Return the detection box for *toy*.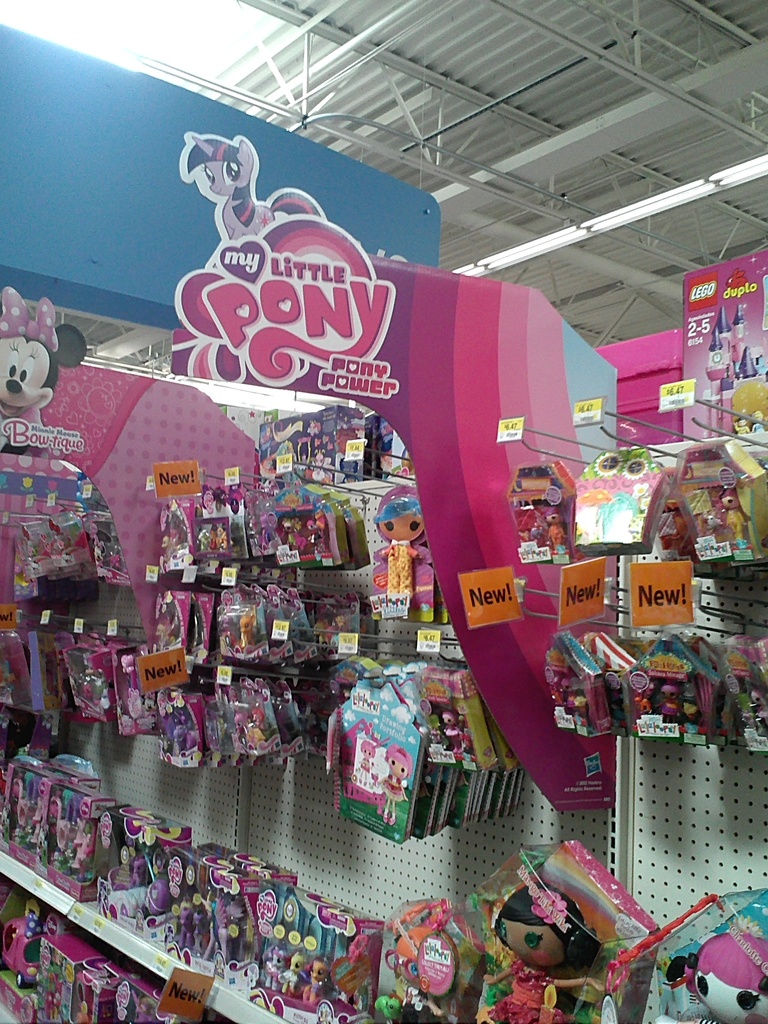
Rect(0, 287, 90, 468).
